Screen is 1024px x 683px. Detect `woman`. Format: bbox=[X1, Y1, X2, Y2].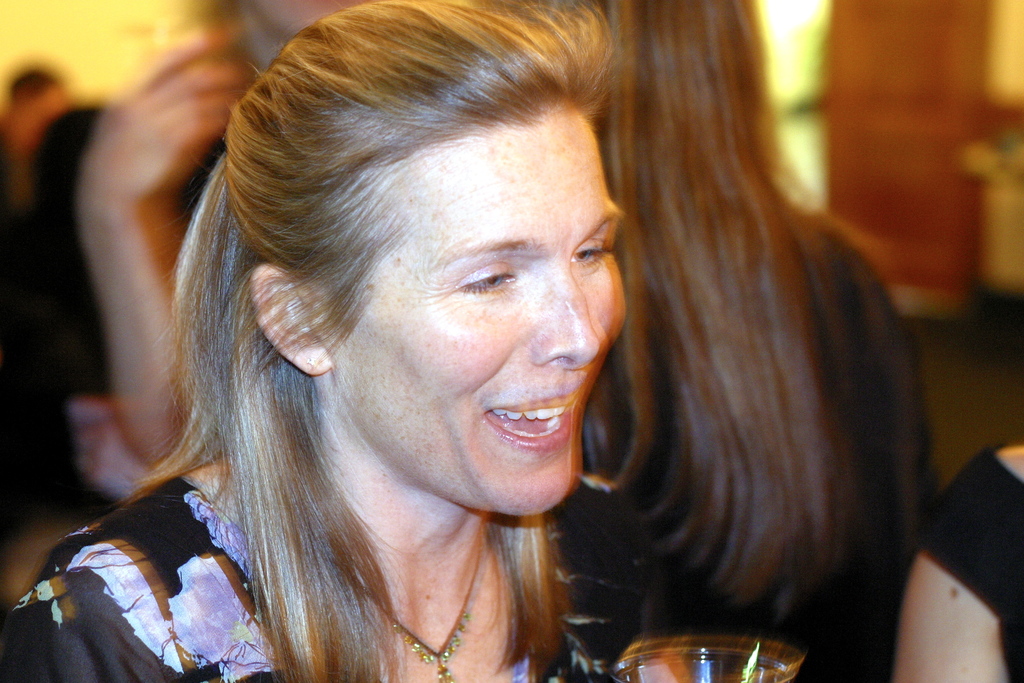
bbox=[3, 0, 662, 682].
